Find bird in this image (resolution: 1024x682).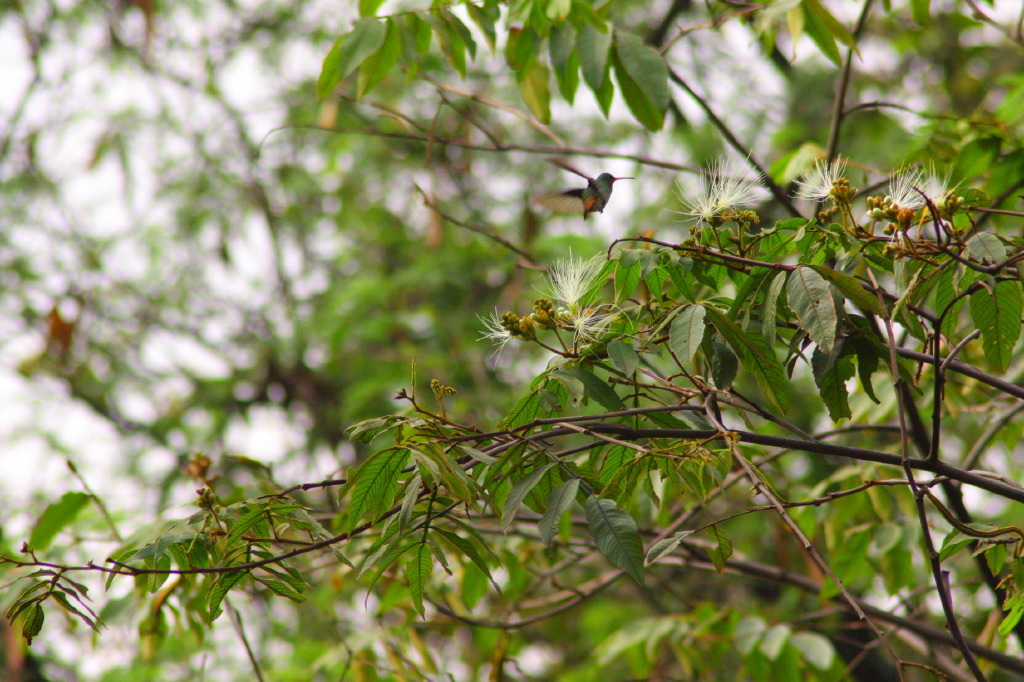
box(560, 153, 645, 204).
